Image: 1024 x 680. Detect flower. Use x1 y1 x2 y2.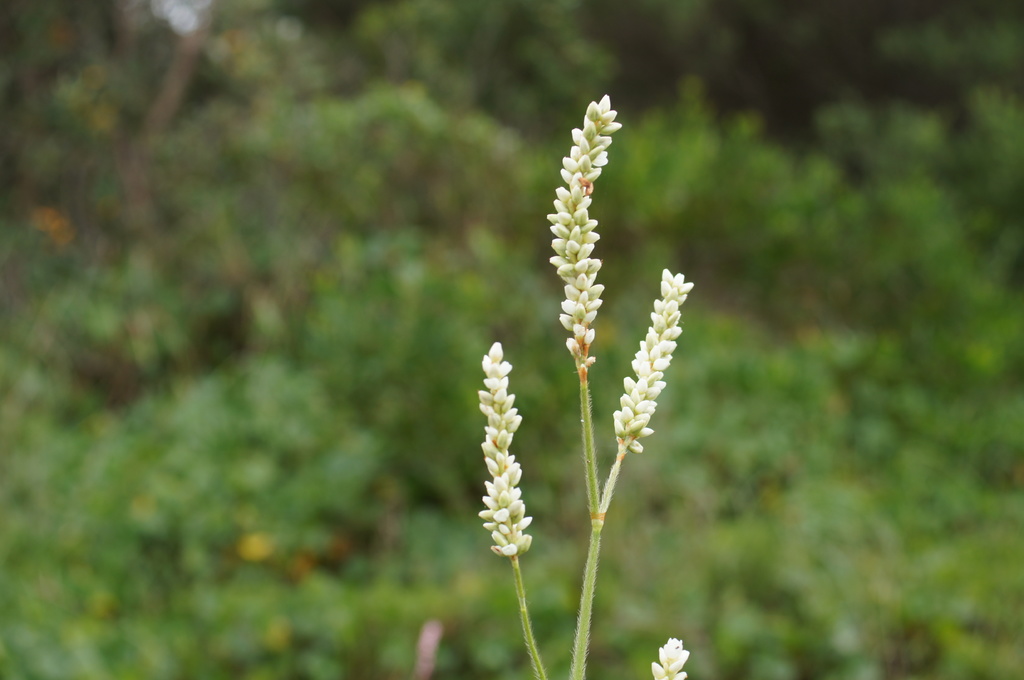
559 297 575 312.
